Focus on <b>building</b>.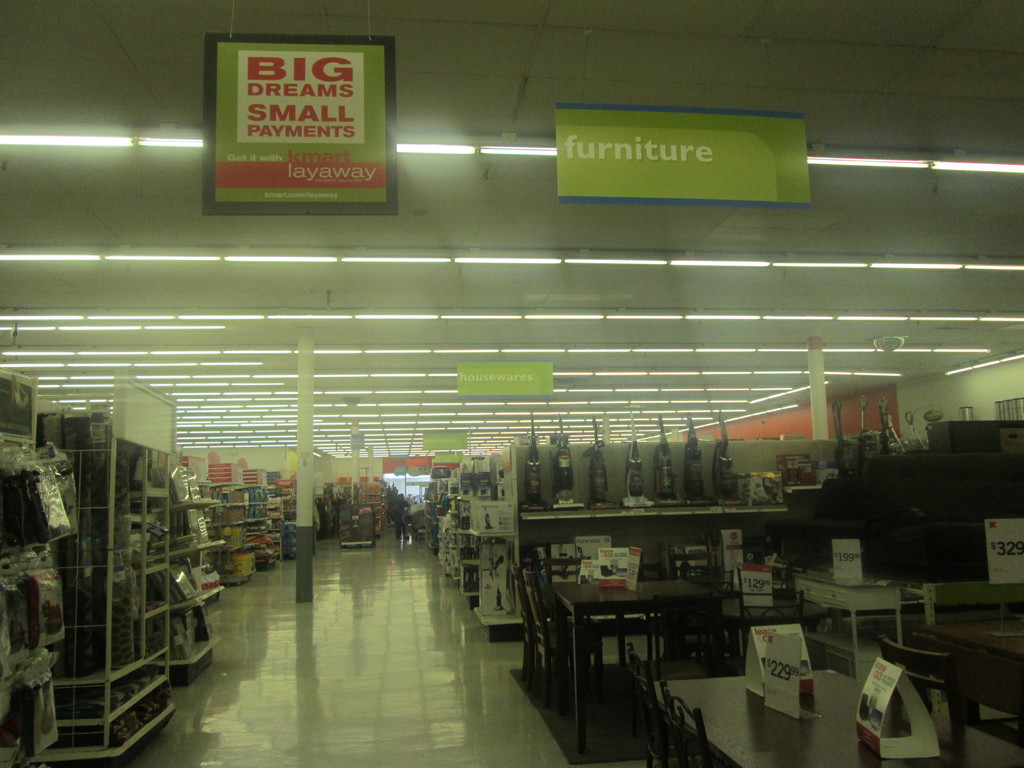
Focused at x1=0 y1=0 x2=1023 y2=767.
